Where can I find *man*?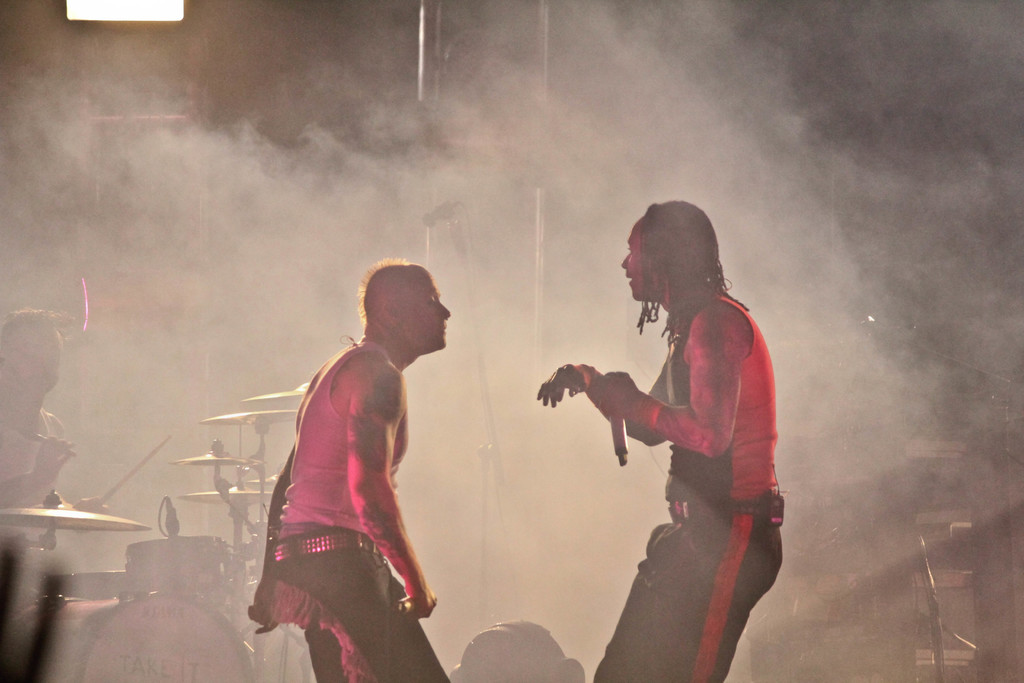
You can find it at region(230, 281, 469, 645).
